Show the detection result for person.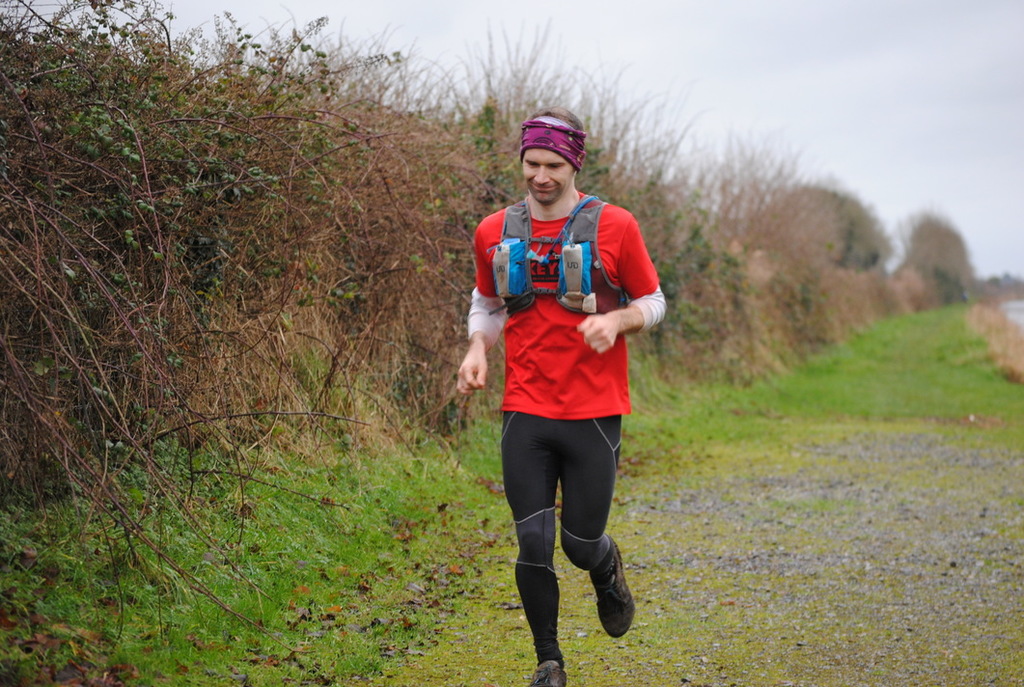
(x1=455, y1=111, x2=665, y2=686).
